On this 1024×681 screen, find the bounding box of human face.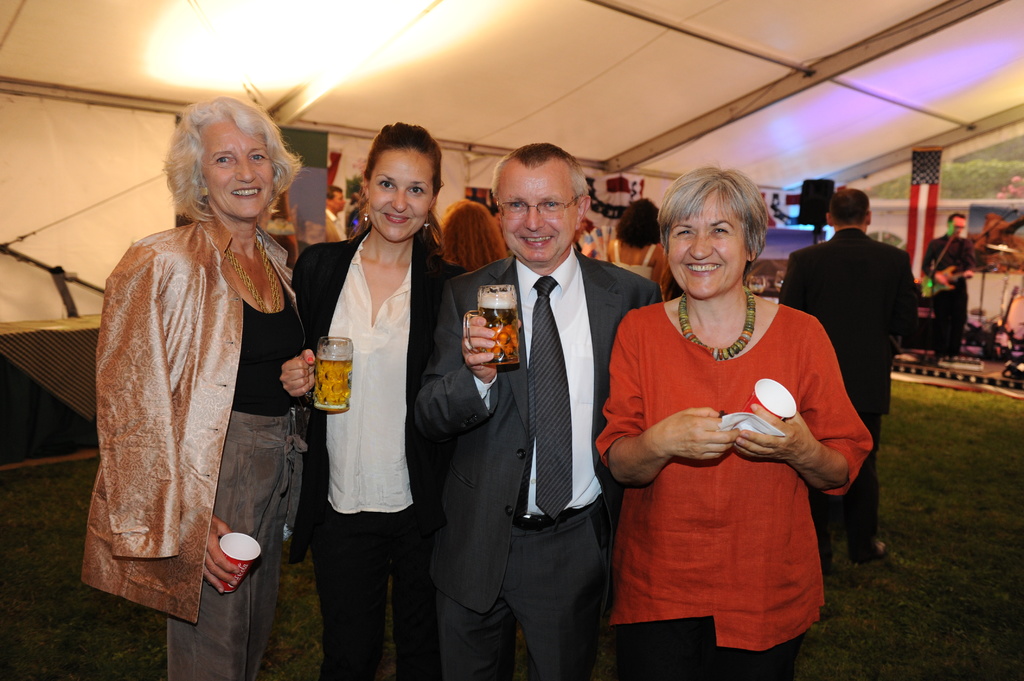
Bounding box: region(367, 151, 434, 243).
